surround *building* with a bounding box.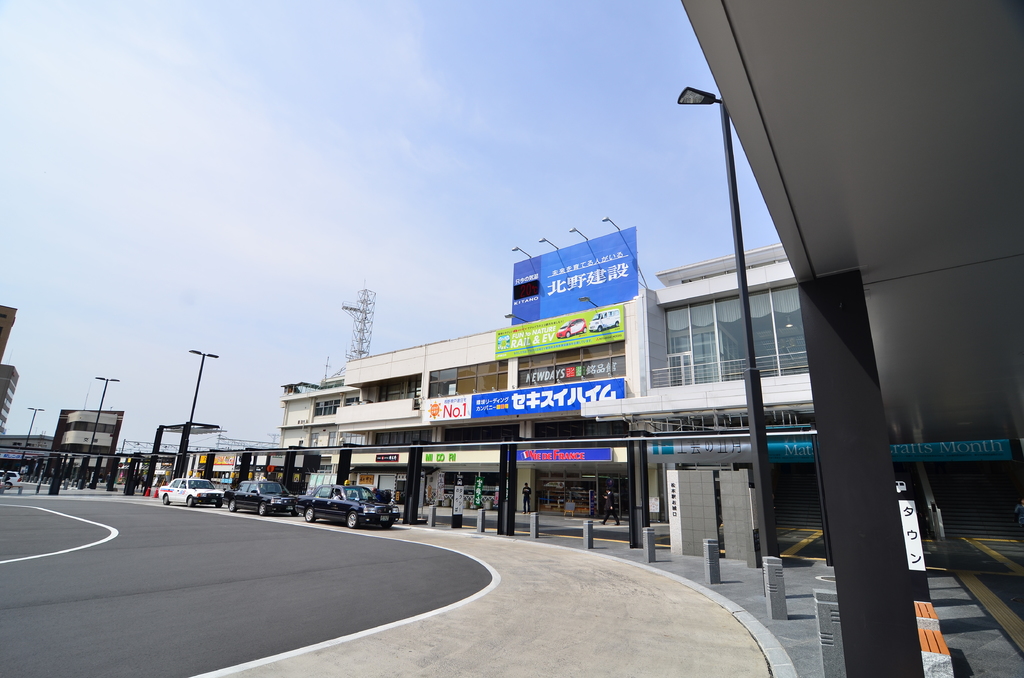
[x1=277, y1=247, x2=814, y2=554].
